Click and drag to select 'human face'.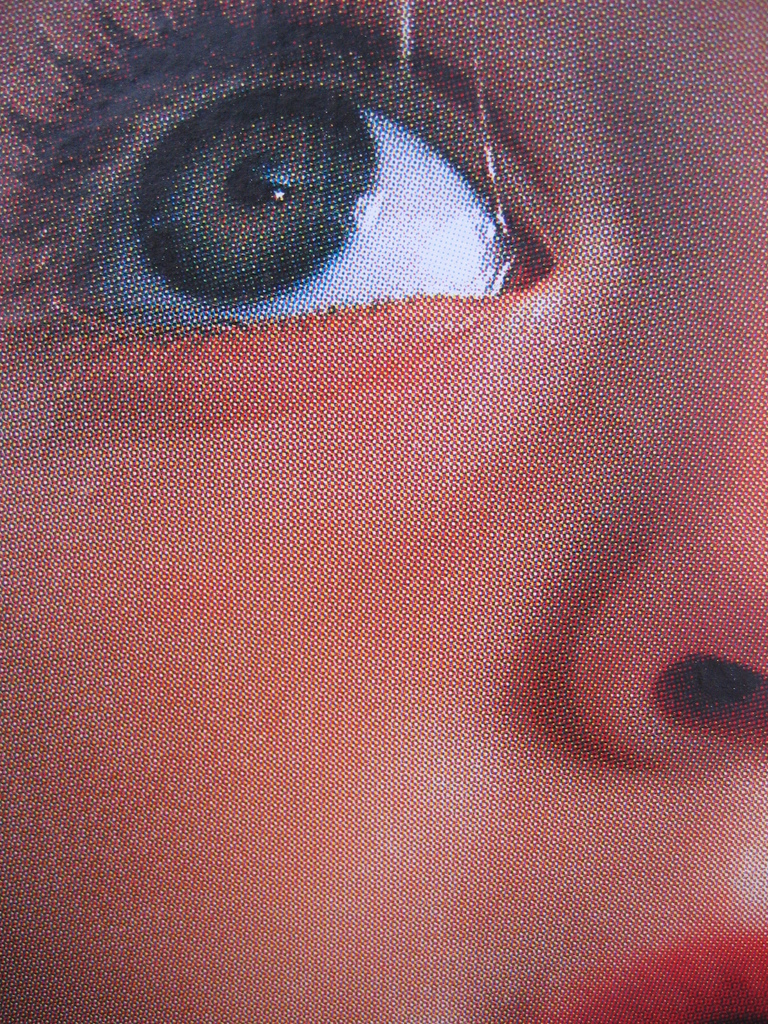
Selection: select_region(0, 0, 767, 1023).
